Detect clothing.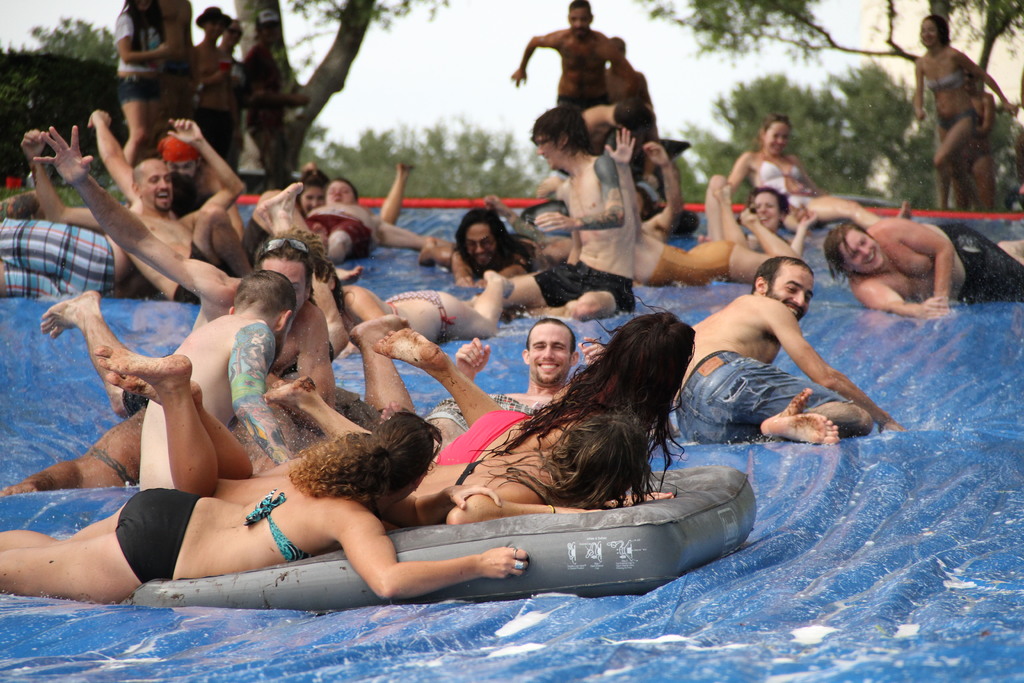
Detected at left=427, top=384, right=540, bottom=438.
